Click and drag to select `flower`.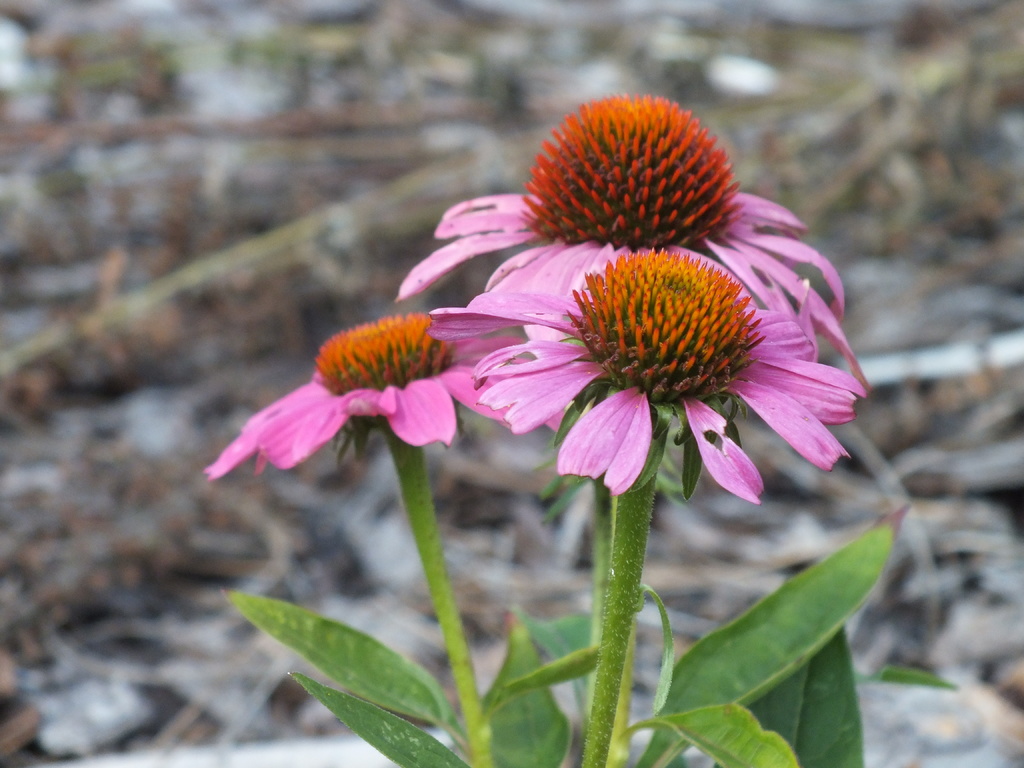
Selection: 202/303/579/468.
